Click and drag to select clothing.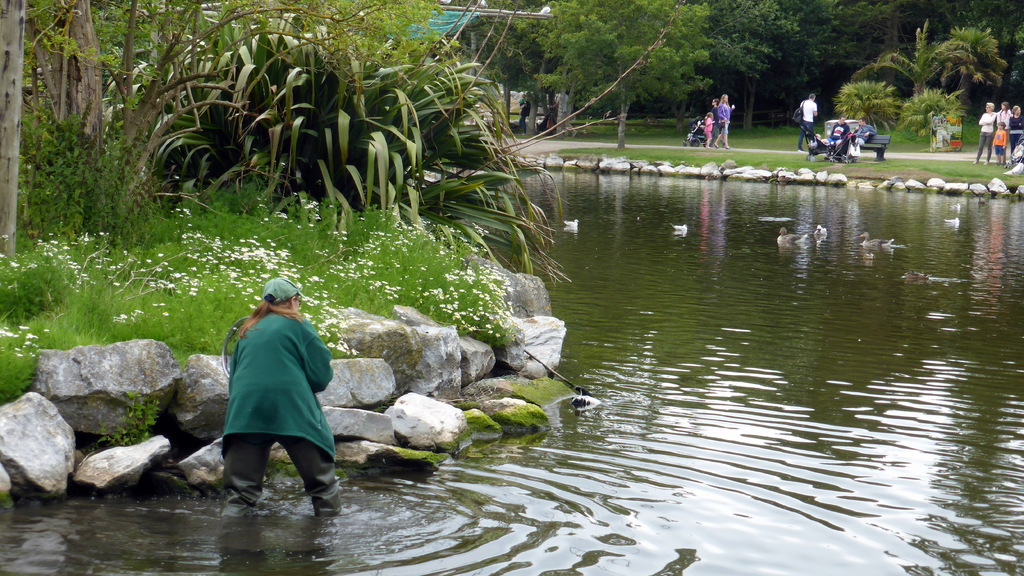
Selection: BBox(220, 308, 337, 522).
